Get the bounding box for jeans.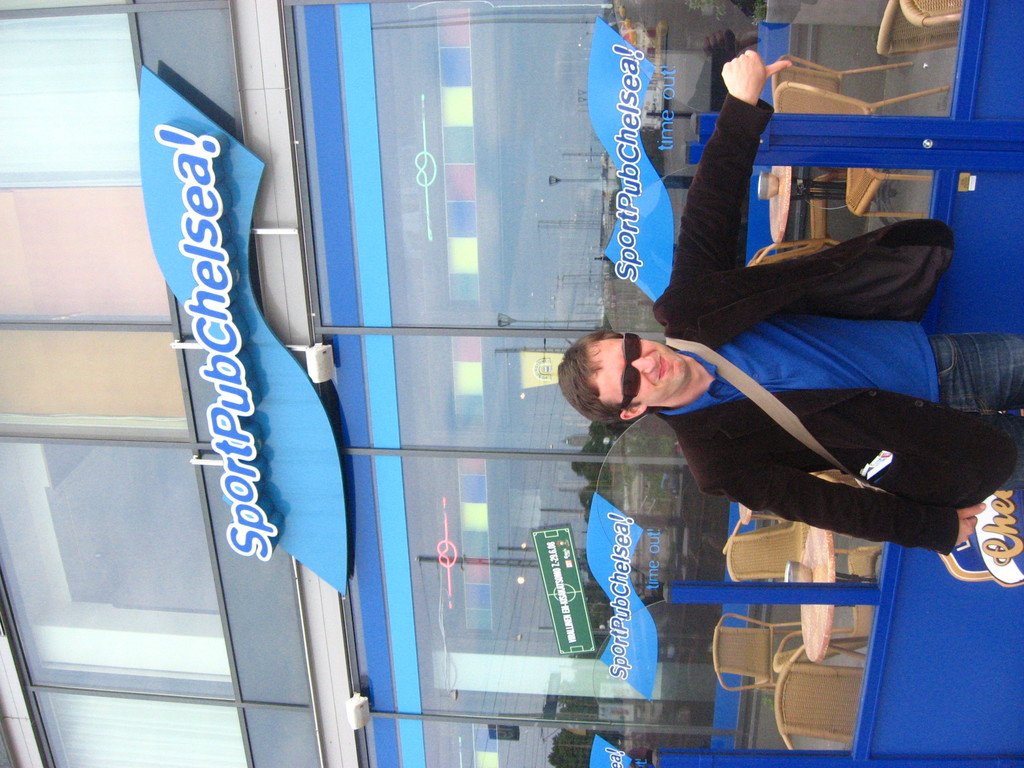
927 328 1023 491.
